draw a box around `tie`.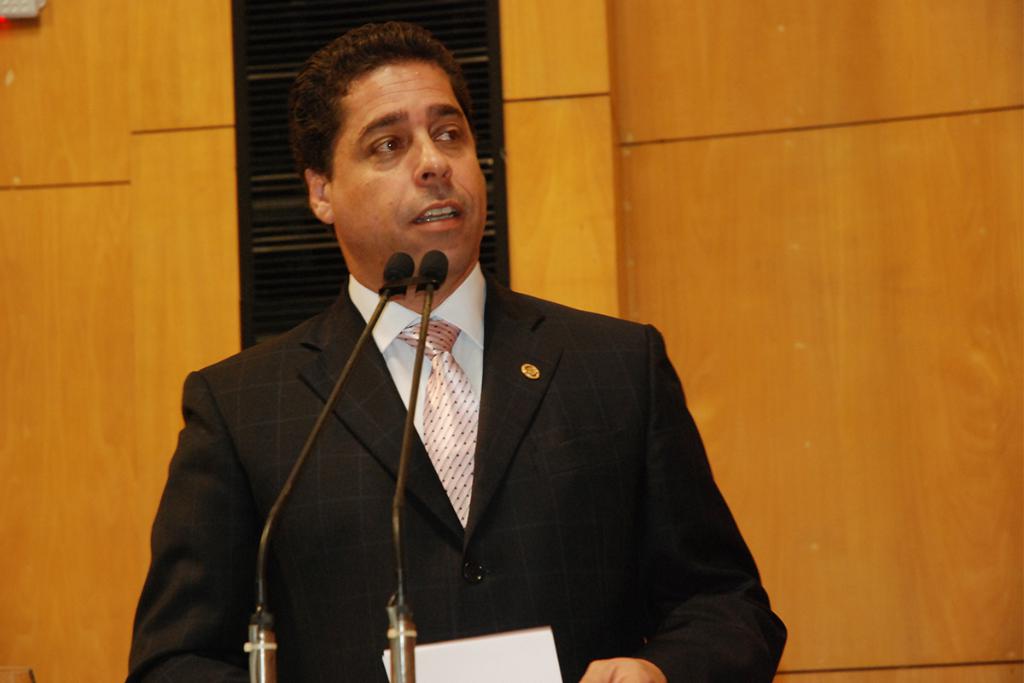
396, 313, 480, 520.
